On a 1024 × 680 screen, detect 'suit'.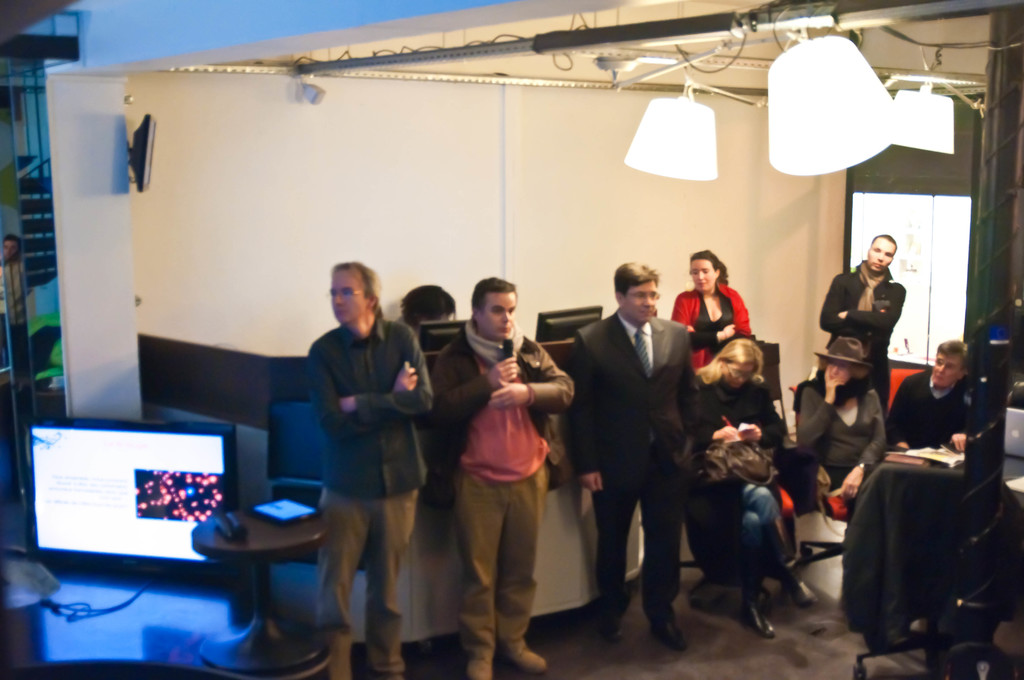
[left=564, top=307, right=700, bottom=623].
